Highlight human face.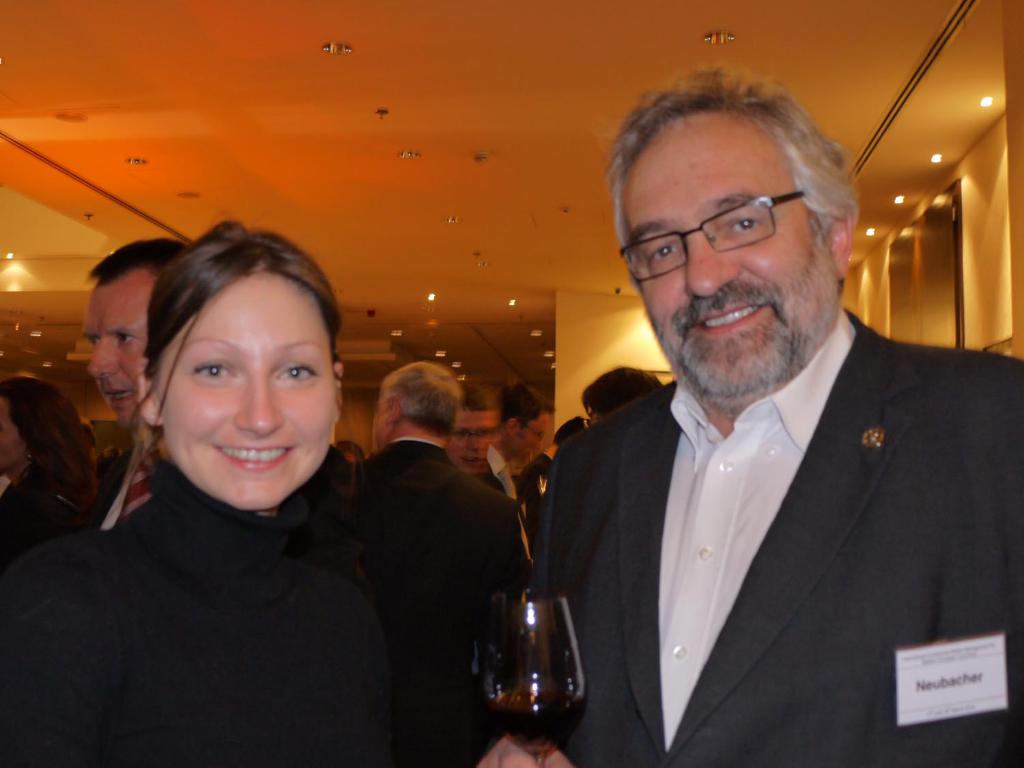
Highlighted region: <box>627,164,817,389</box>.
